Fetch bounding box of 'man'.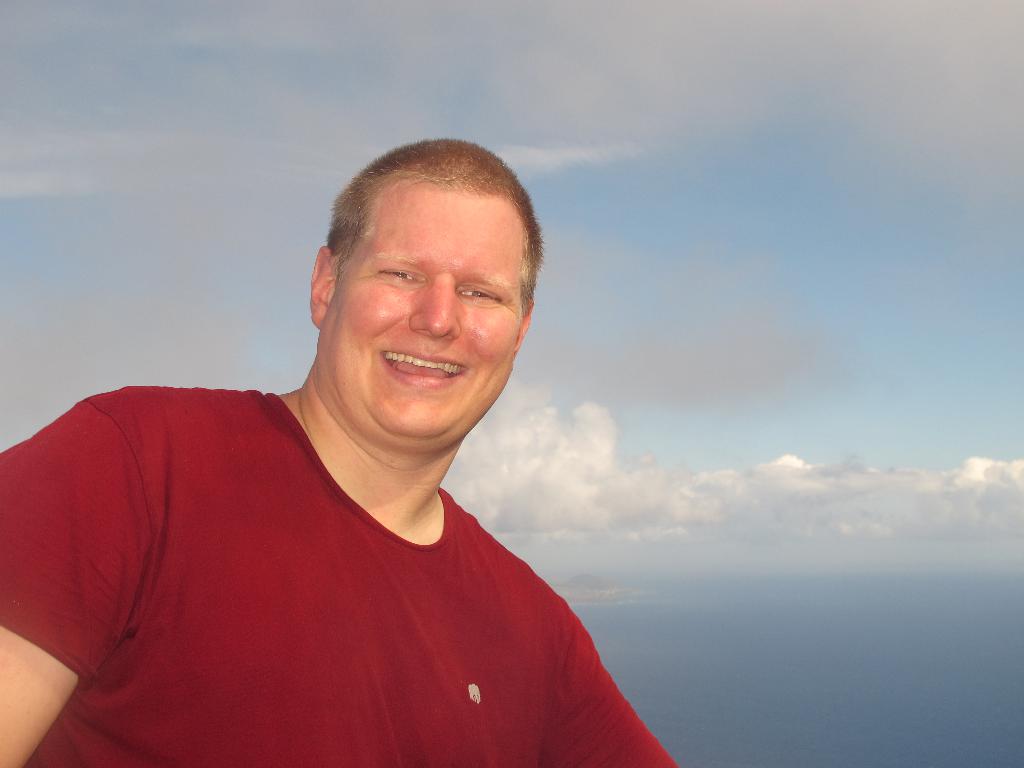
Bbox: (left=23, top=132, right=703, bottom=765).
